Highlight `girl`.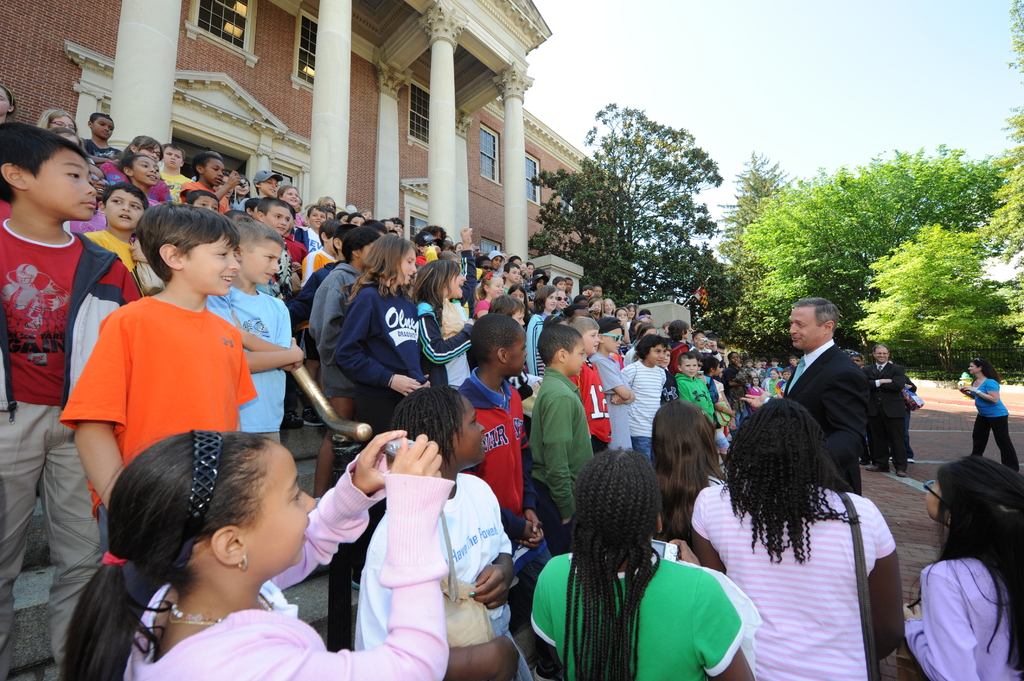
Highlighted region: region(0, 81, 17, 118).
